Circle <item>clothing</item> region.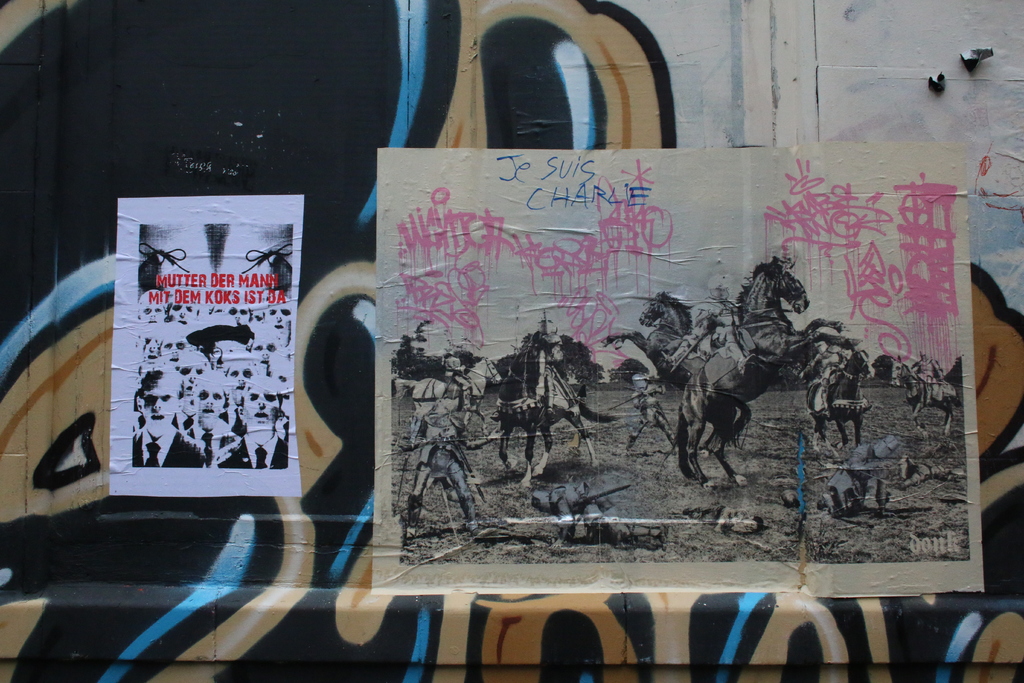
Region: <box>186,415,223,443</box>.
